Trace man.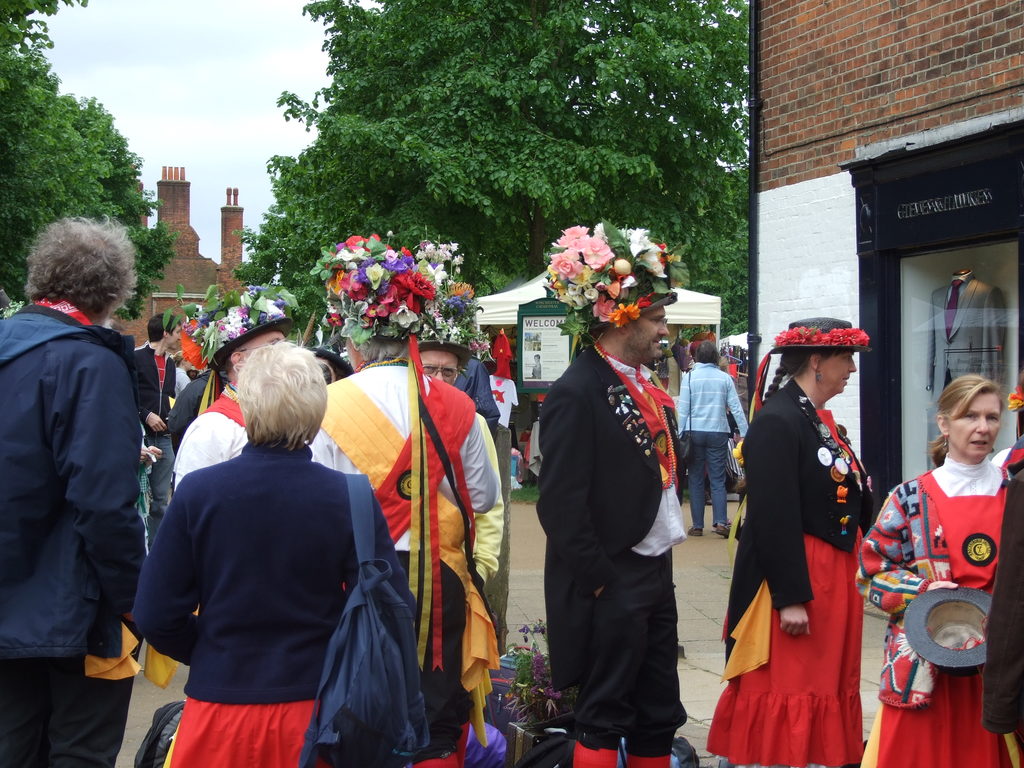
Traced to [121, 310, 182, 539].
